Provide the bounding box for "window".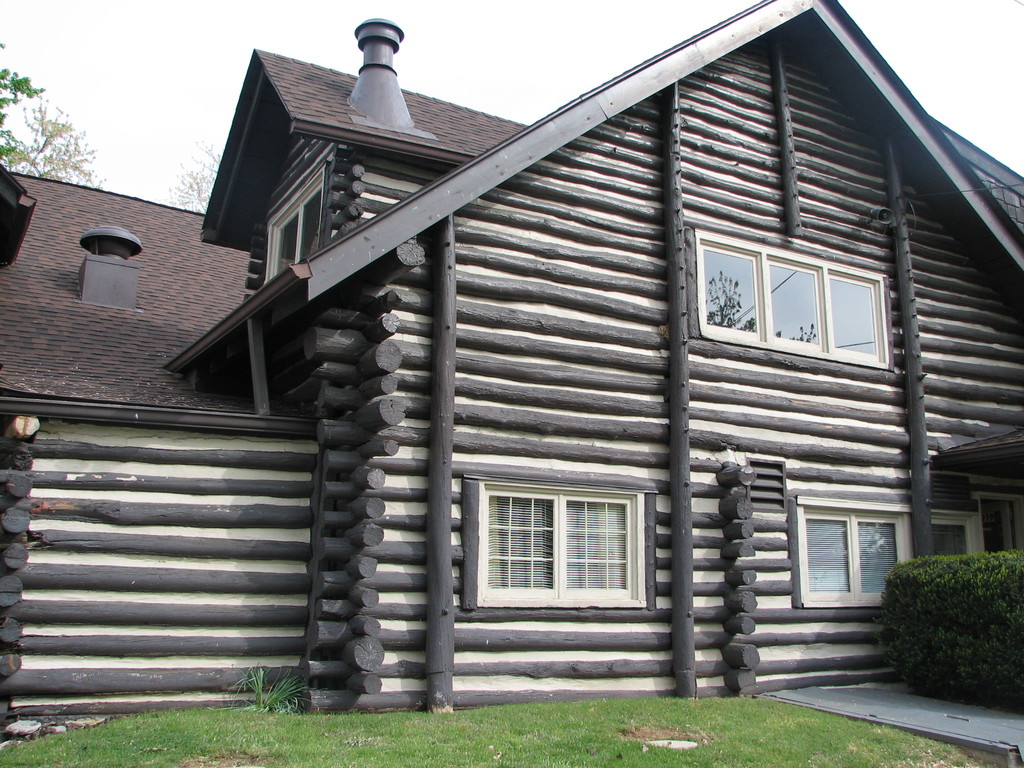
detection(266, 164, 323, 283).
